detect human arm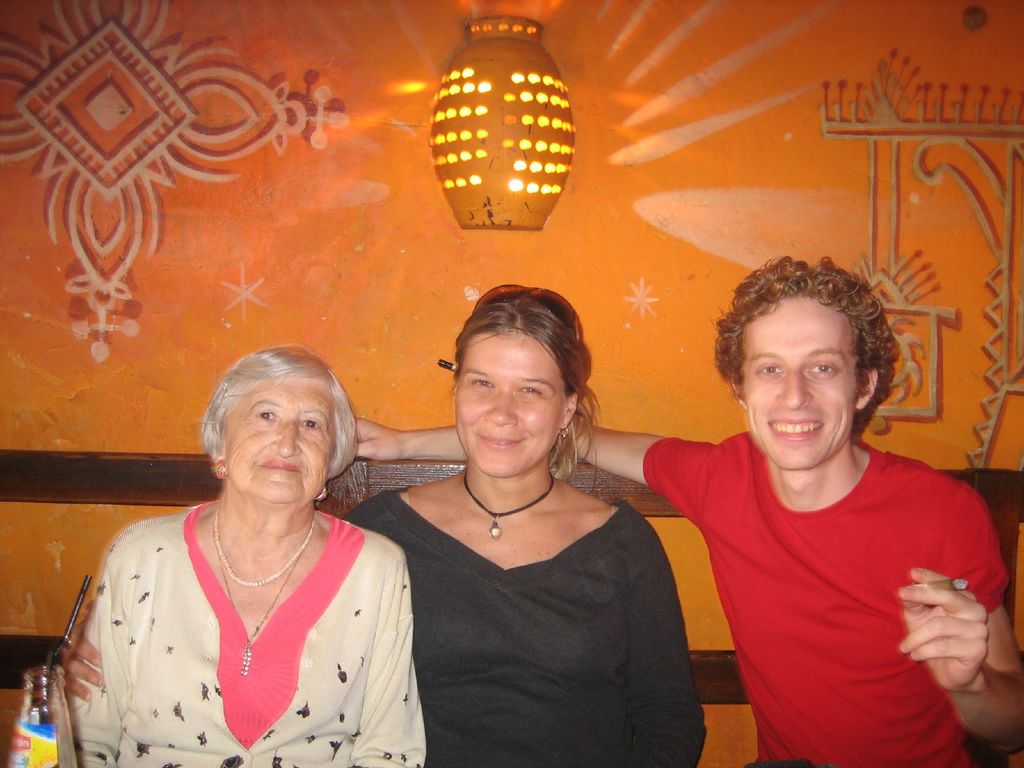
348,547,423,767
